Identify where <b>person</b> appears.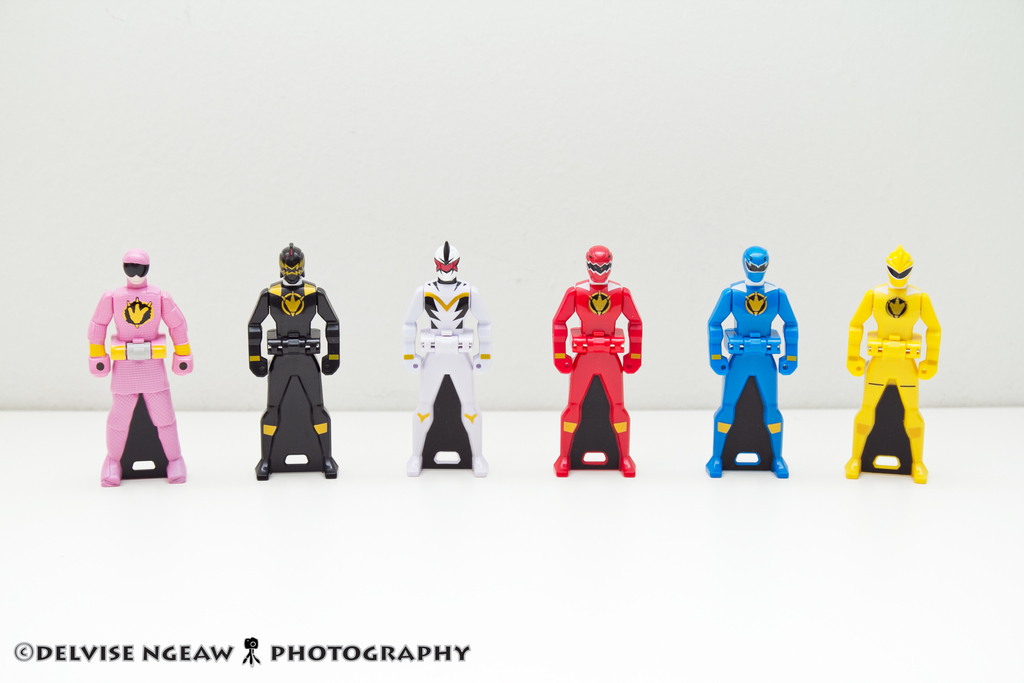
Appears at Rect(708, 247, 796, 475).
